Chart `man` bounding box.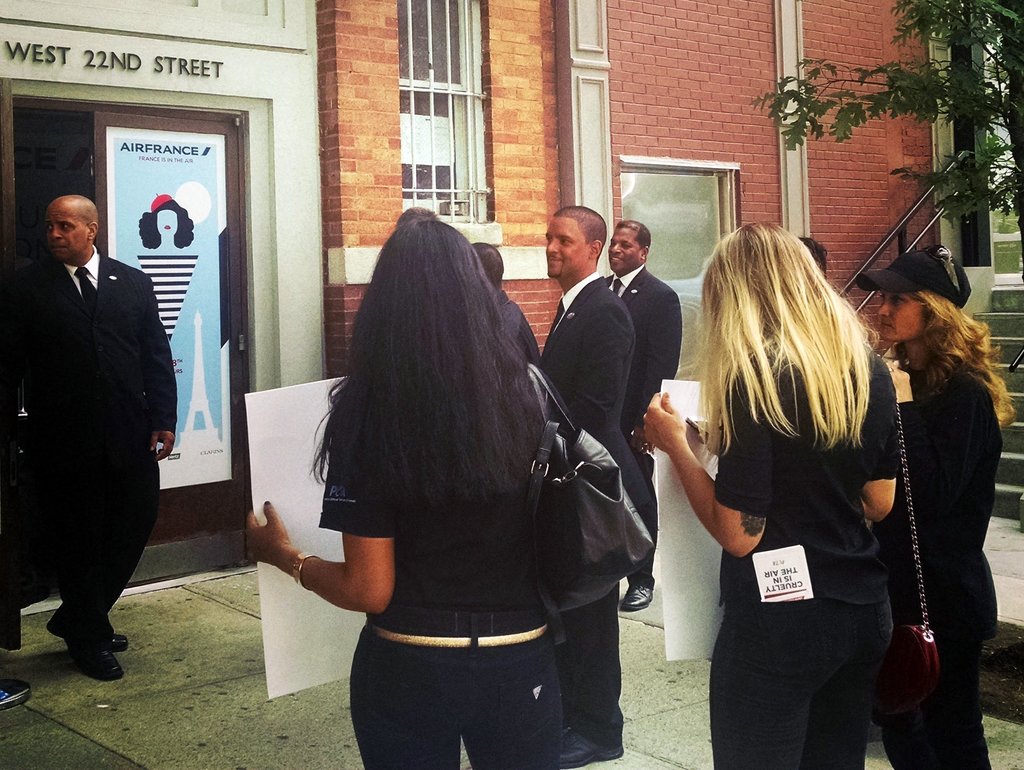
Charted: detection(600, 219, 682, 611).
